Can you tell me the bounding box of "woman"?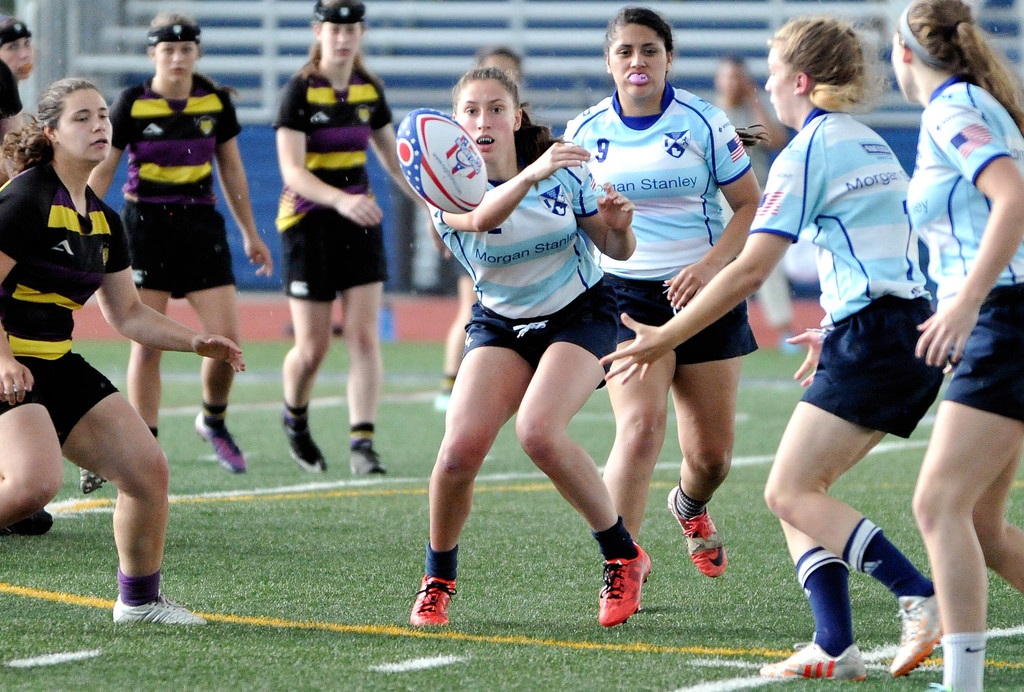
600/15/952/677.
